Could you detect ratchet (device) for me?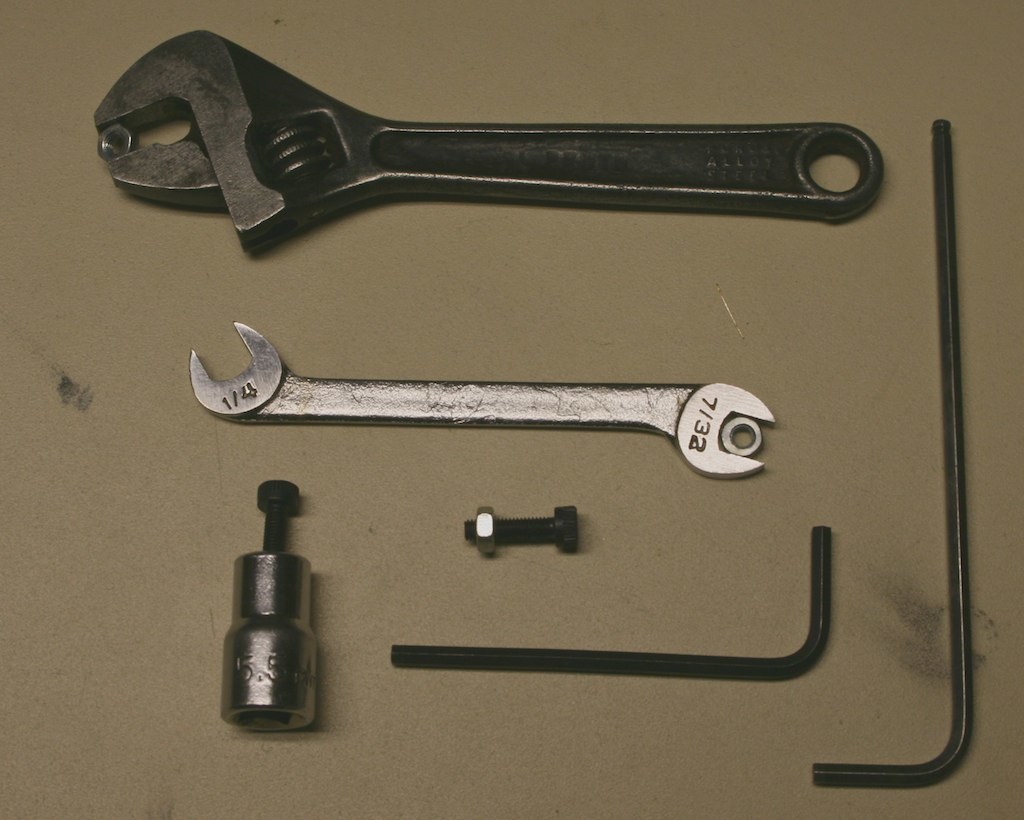
Detection result: {"left": 813, "top": 121, "right": 973, "bottom": 800}.
